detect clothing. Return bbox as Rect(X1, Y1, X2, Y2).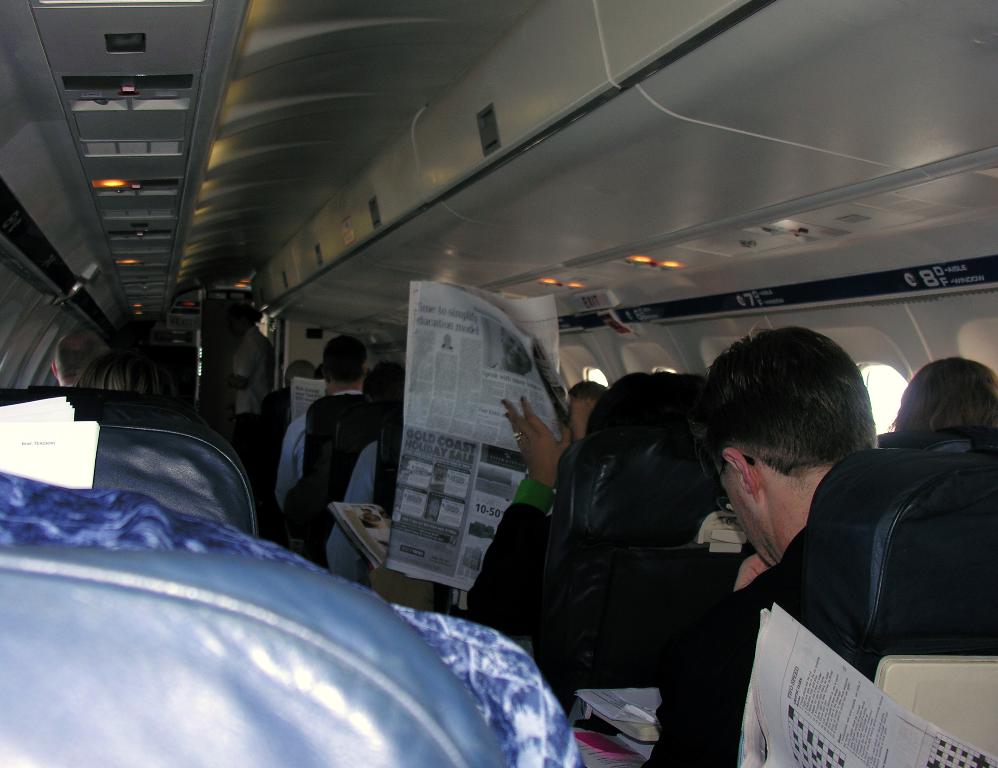
Rect(277, 377, 352, 493).
